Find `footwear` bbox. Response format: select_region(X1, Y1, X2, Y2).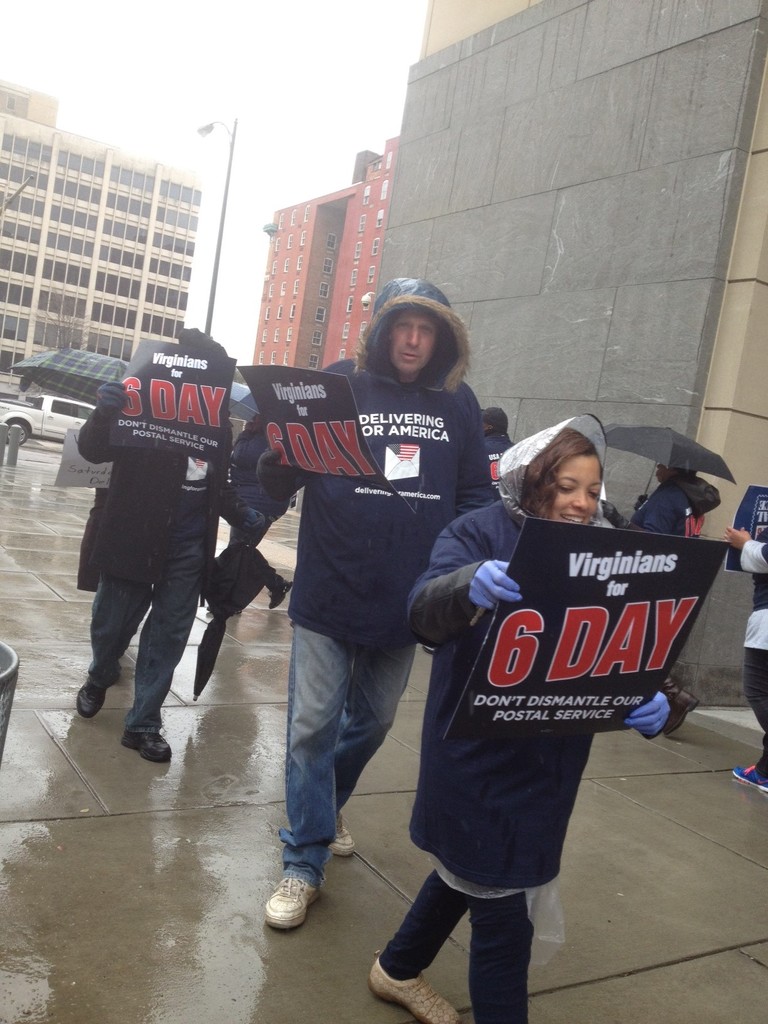
select_region(268, 577, 294, 612).
